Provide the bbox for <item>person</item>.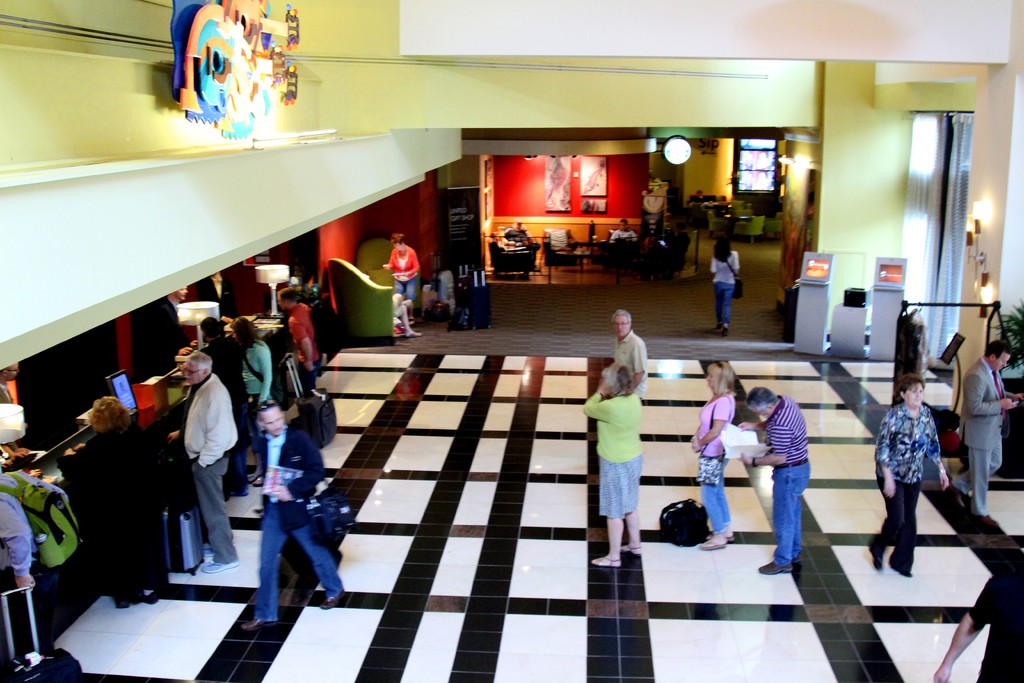
x1=959 y1=338 x2=1023 y2=523.
